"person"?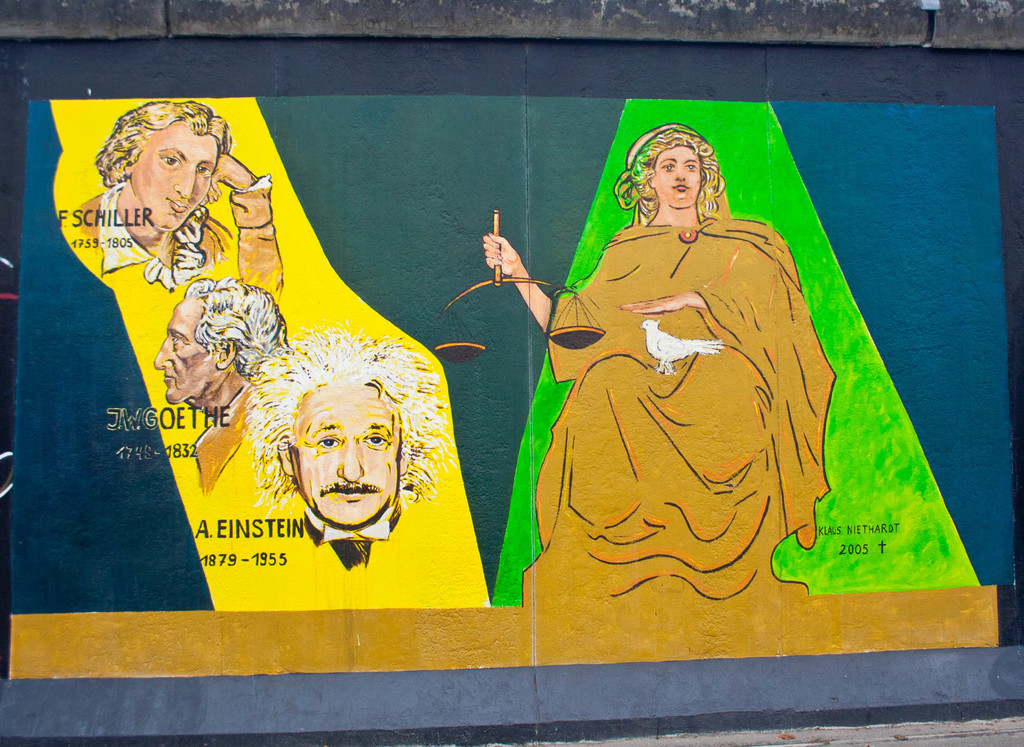
pyautogui.locateOnScreen(239, 323, 454, 567)
